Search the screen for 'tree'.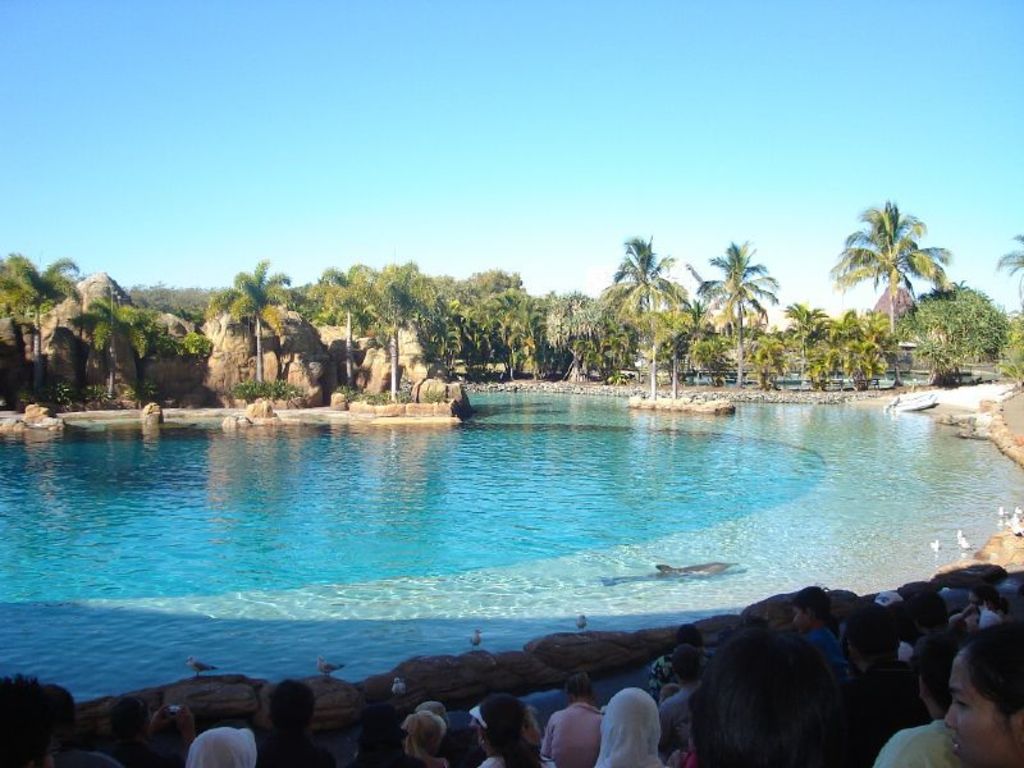
Found at <bbox>306, 262, 372, 392</bbox>.
